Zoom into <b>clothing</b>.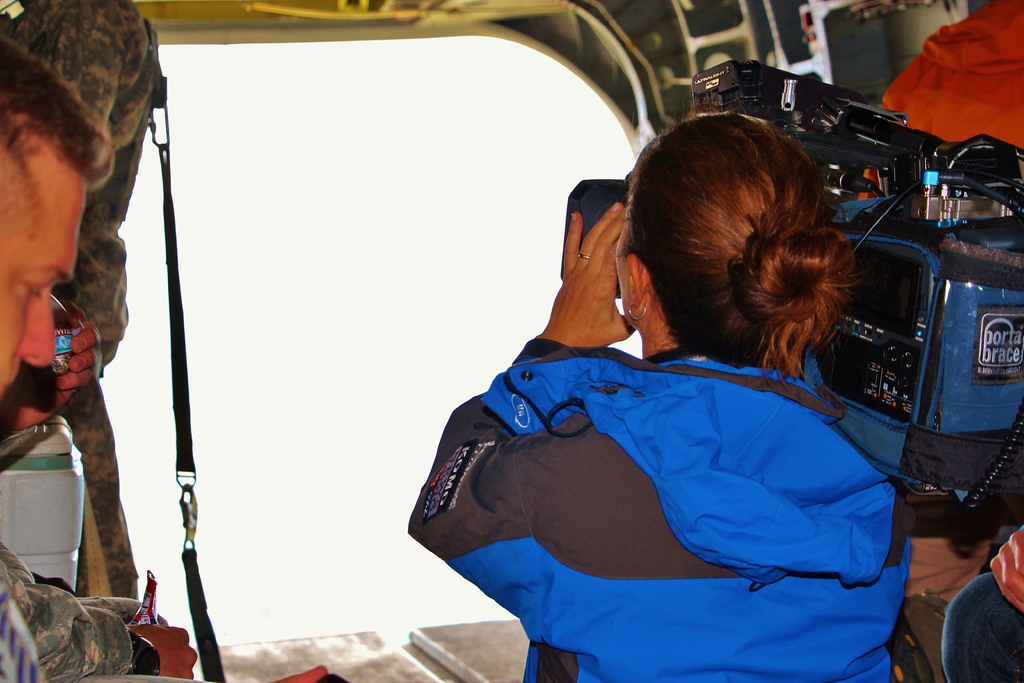
Zoom target: bbox(938, 527, 1023, 682).
